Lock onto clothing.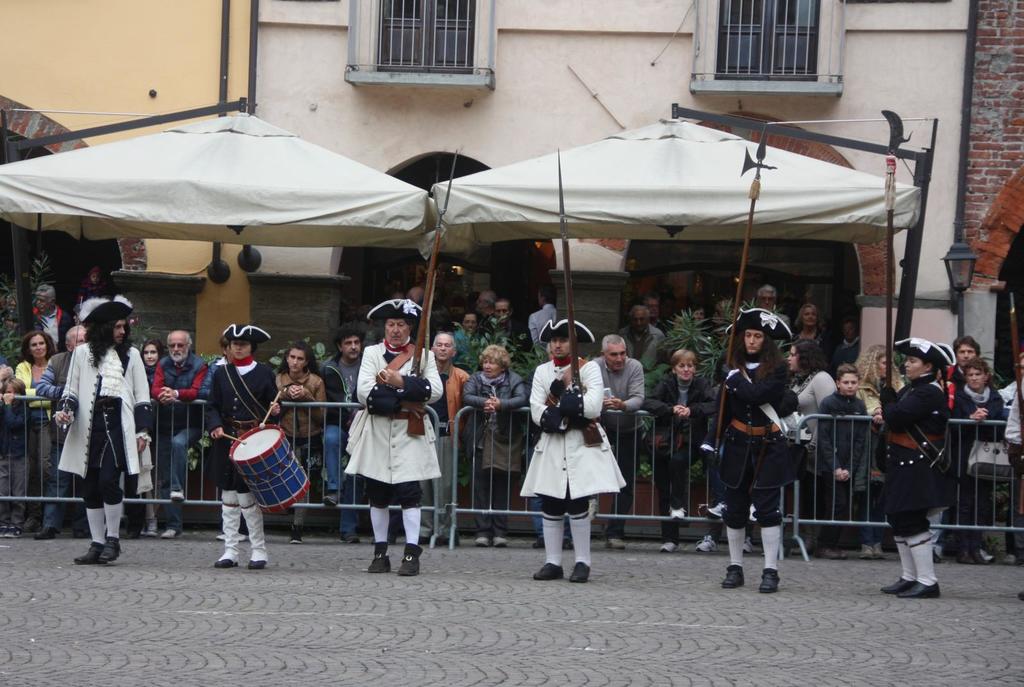
Locked: rect(801, 357, 838, 508).
